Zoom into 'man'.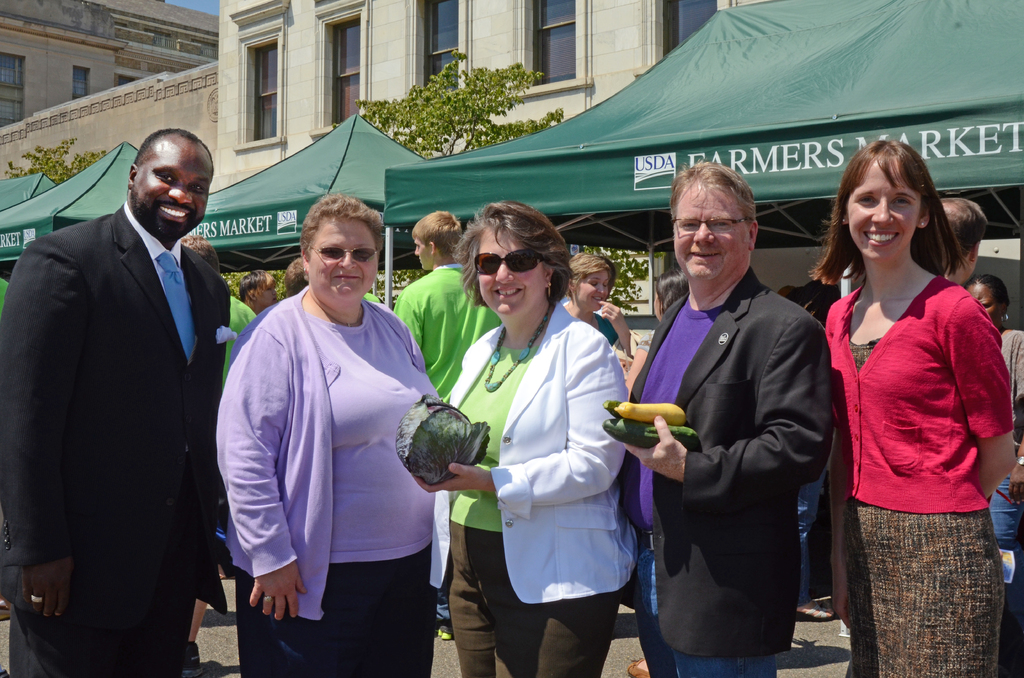
Zoom target: bbox=(601, 156, 842, 677).
